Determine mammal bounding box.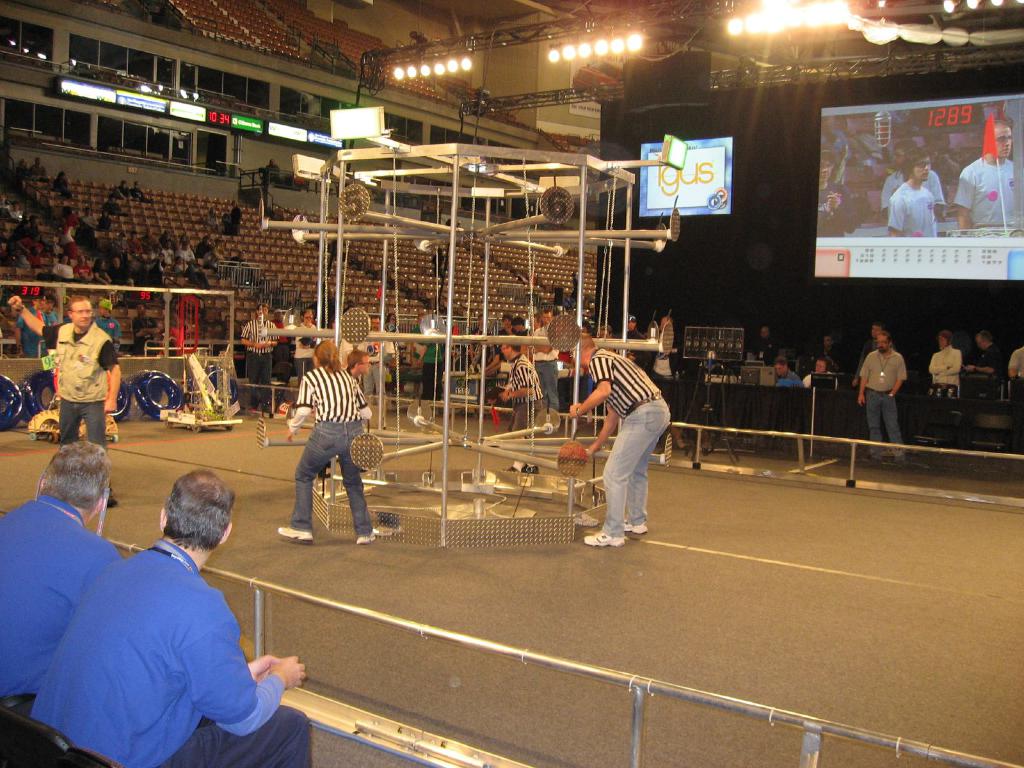
Determined: crop(924, 329, 964, 398).
